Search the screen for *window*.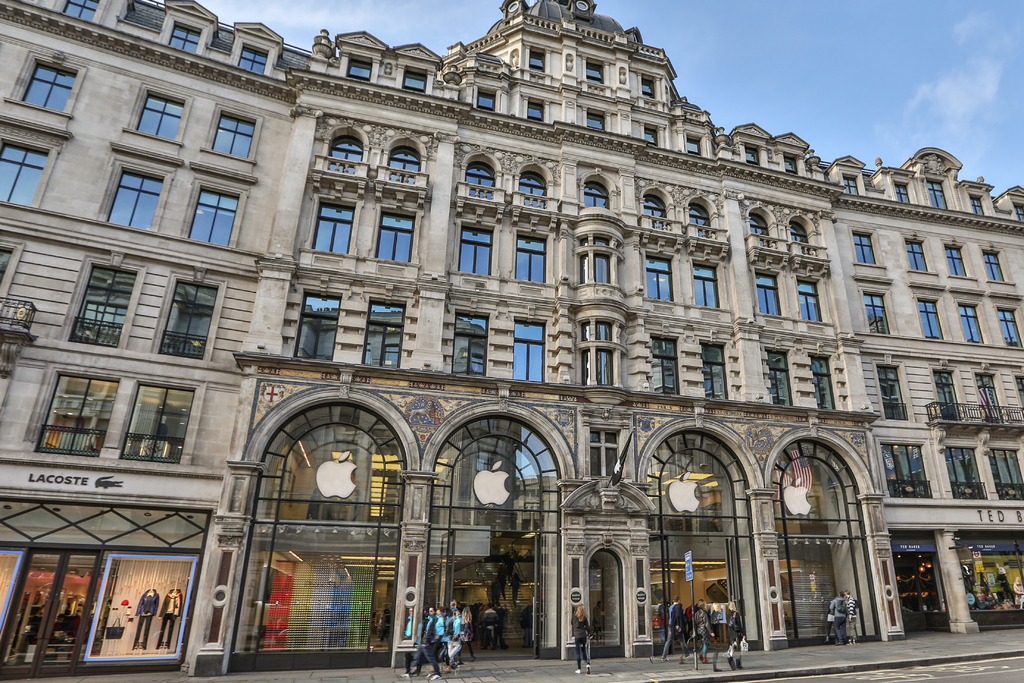
Found at crop(705, 345, 730, 402).
